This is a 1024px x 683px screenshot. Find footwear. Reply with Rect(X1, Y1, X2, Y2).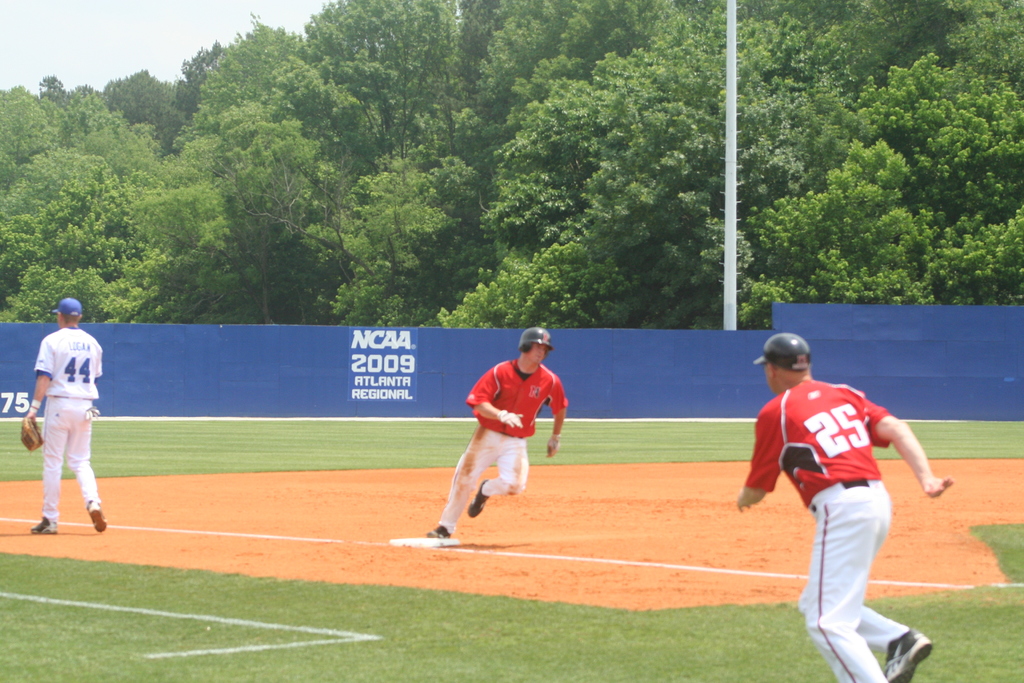
Rect(465, 475, 493, 520).
